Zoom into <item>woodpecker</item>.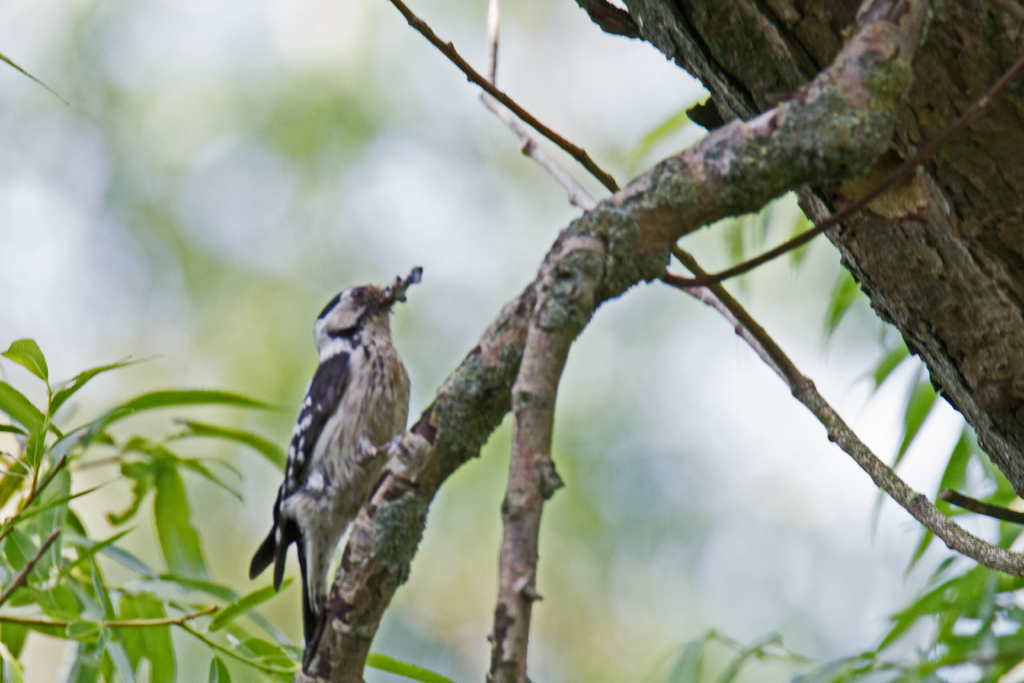
Zoom target: (left=248, top=261, right=421, bottom=680).
